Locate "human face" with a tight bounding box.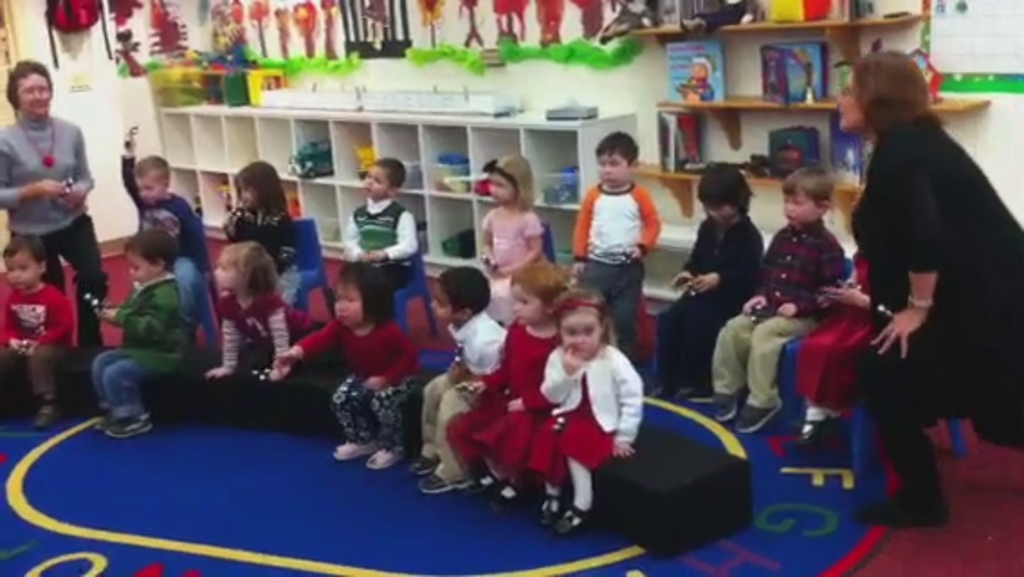
detection(240, 180, 256, 207).
